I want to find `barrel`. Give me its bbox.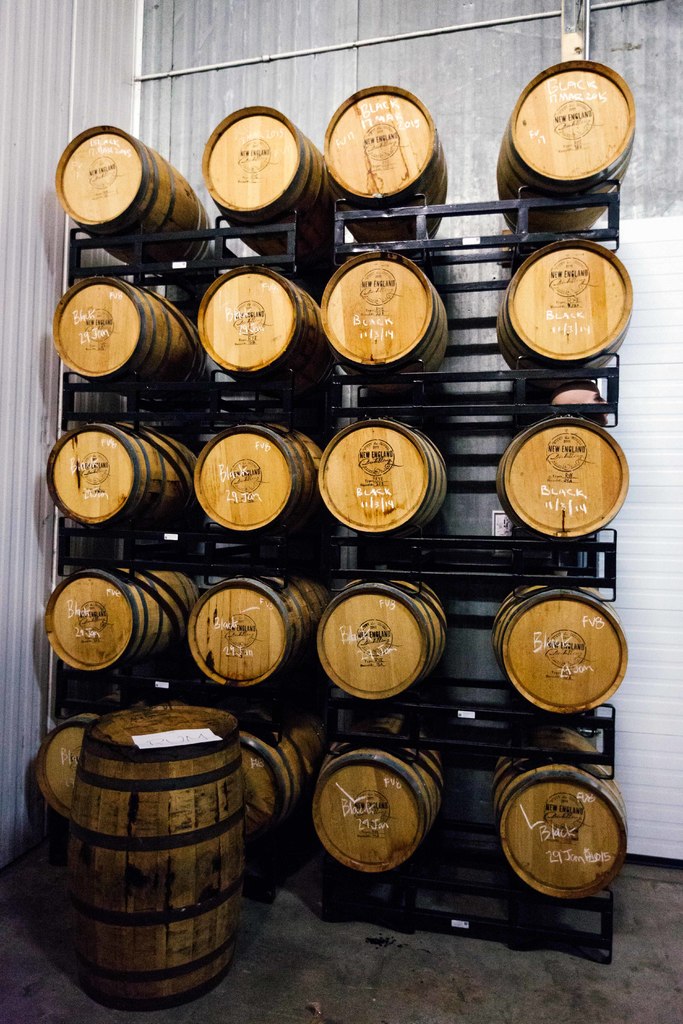
bbox(487, 756, 639, 901).
